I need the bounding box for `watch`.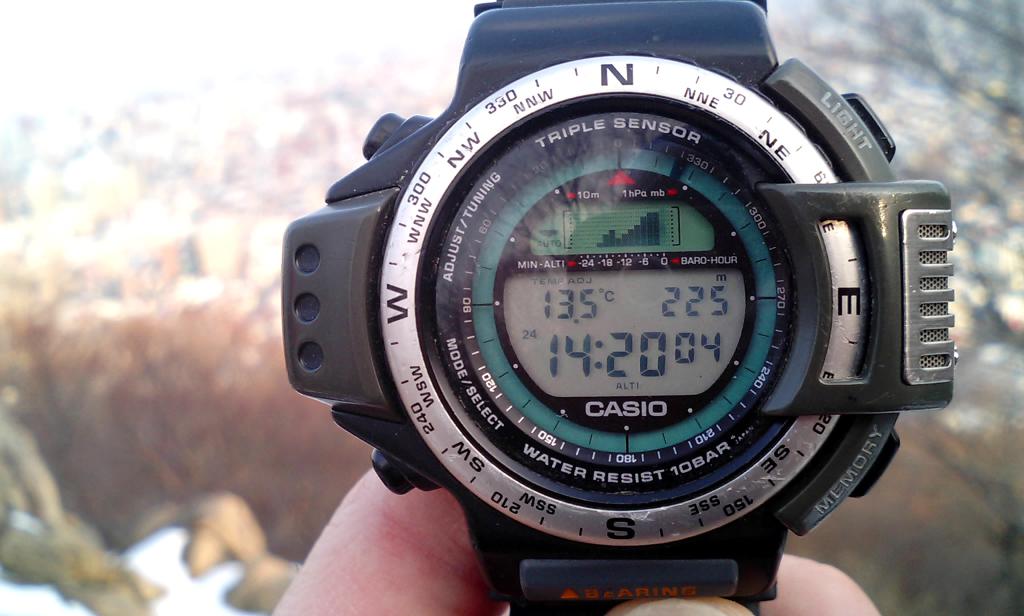
Here it is: left=280, top=0, right=955, bottom=615.
